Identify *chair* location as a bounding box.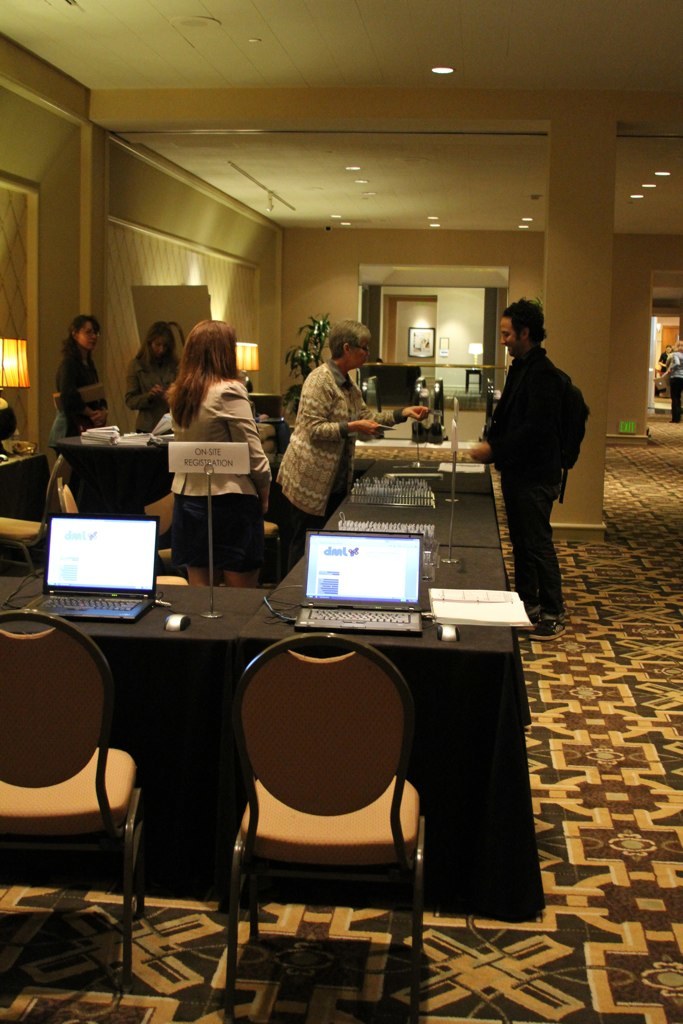
<region>258, 521, 283, 595</region>.
